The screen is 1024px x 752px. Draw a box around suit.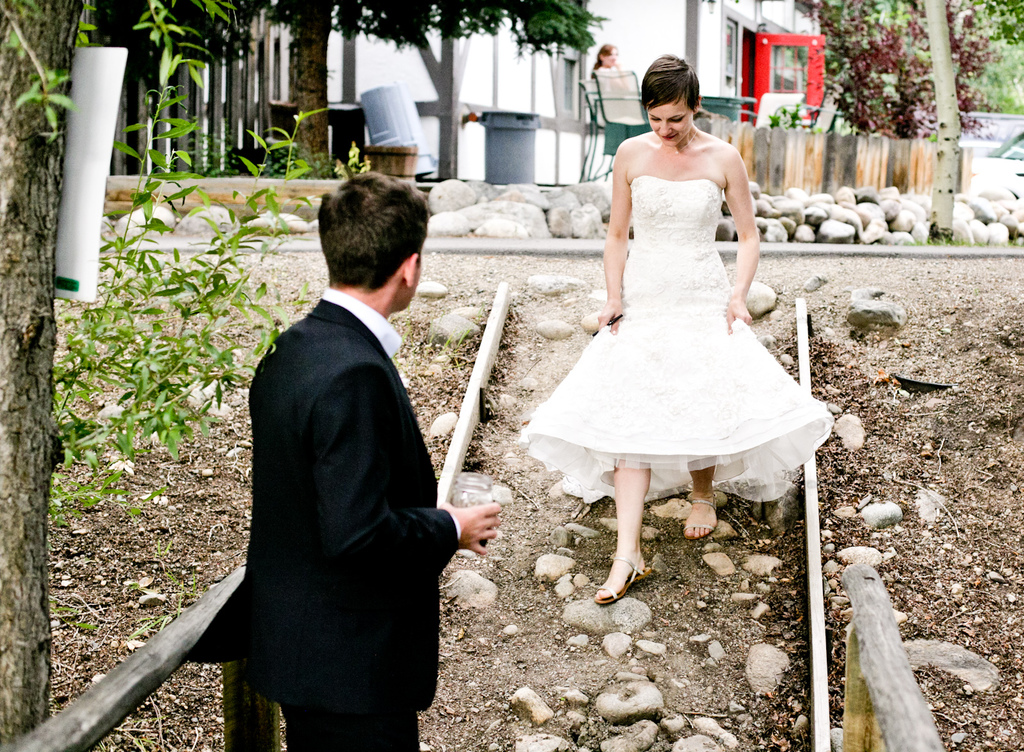
crop(184, 287, 458, 751).
